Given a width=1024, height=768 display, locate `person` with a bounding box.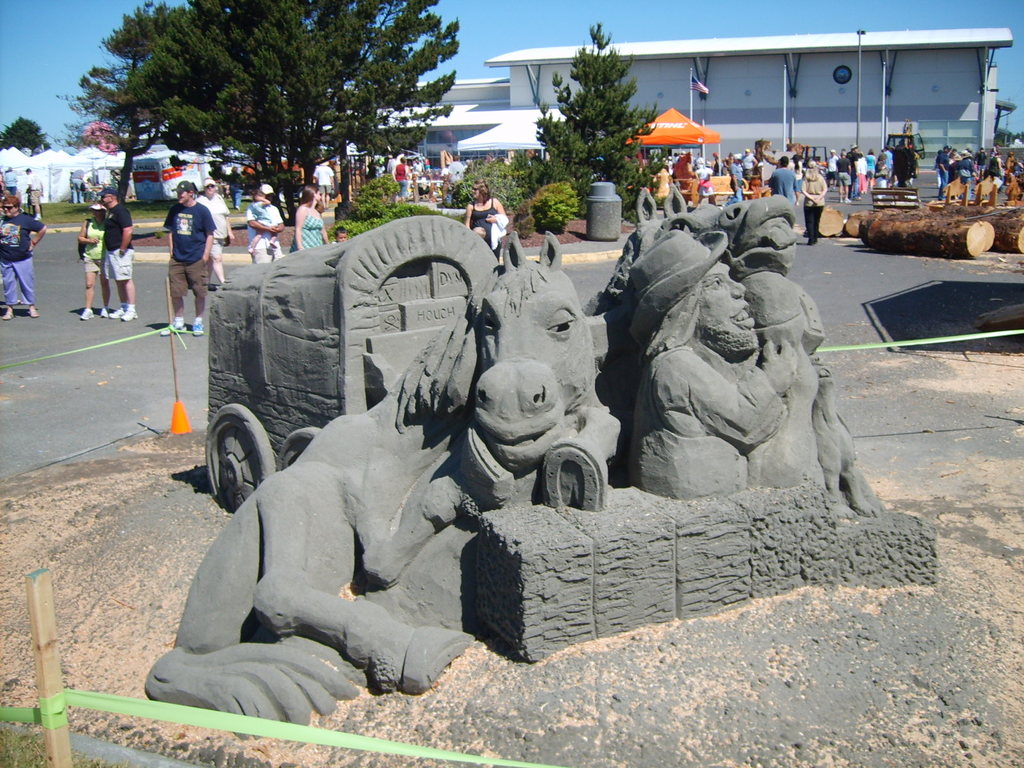
Located: 72/200/115/321.
